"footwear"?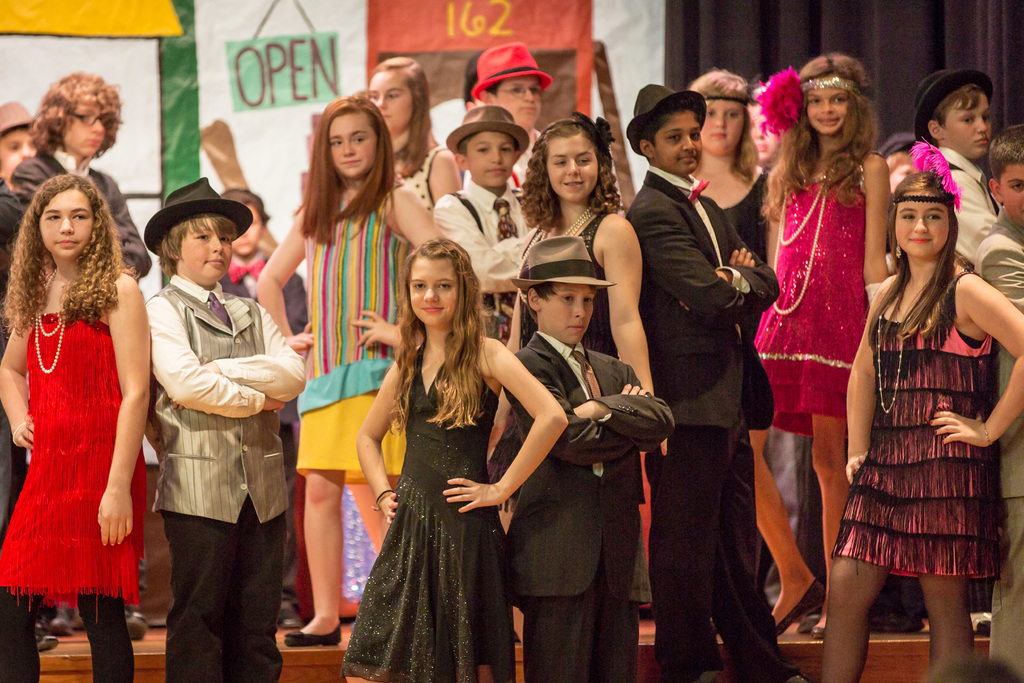
detection(876, 610, 926, 641)
